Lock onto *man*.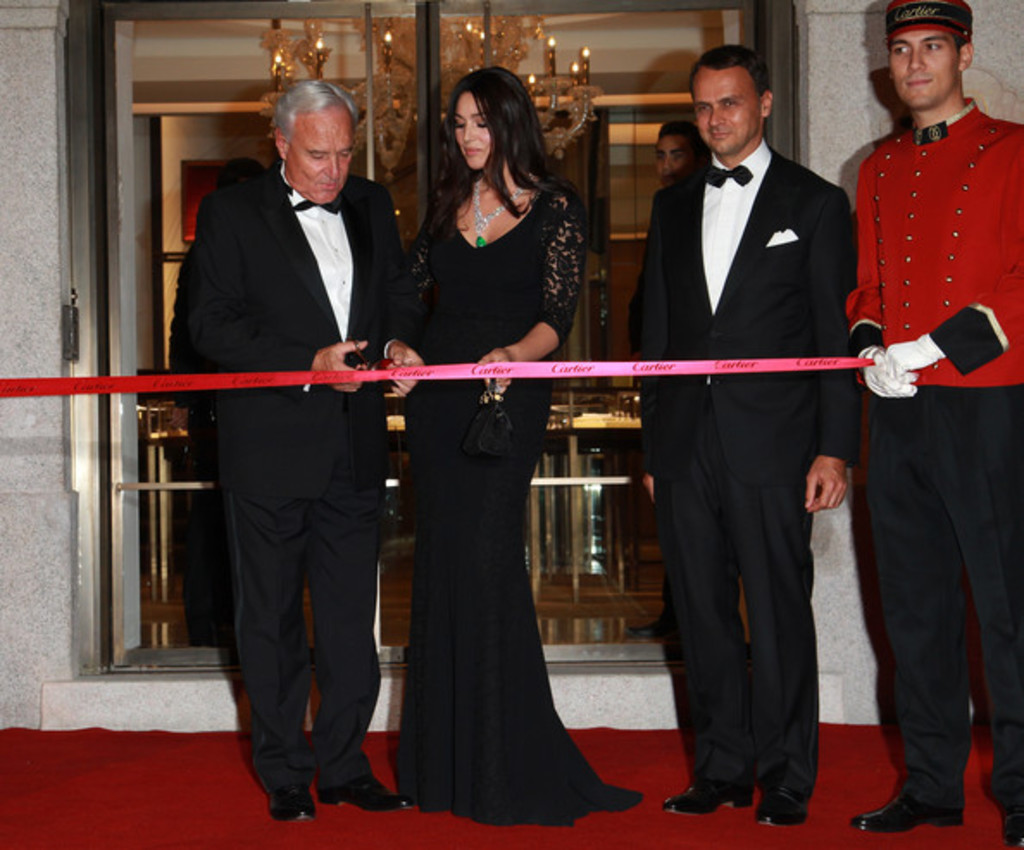
Locked: {"left": 167, "top": 152, "right": 274, "bottom": 643}.
